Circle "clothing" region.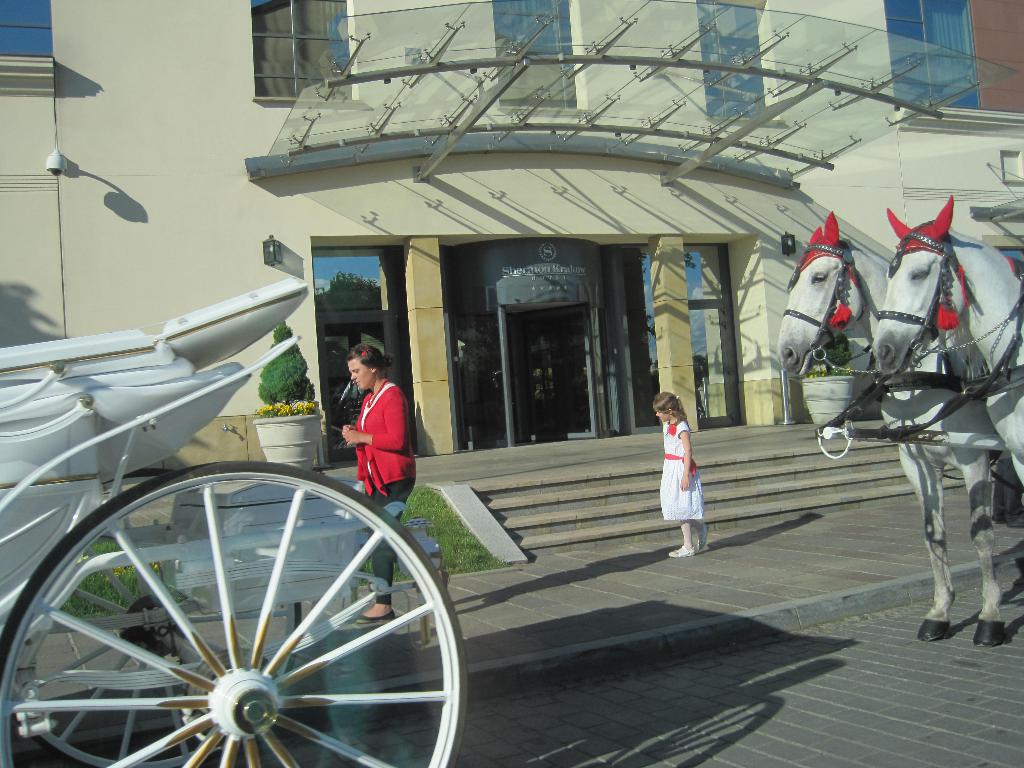
Region: (353, 378, 414, 605).
